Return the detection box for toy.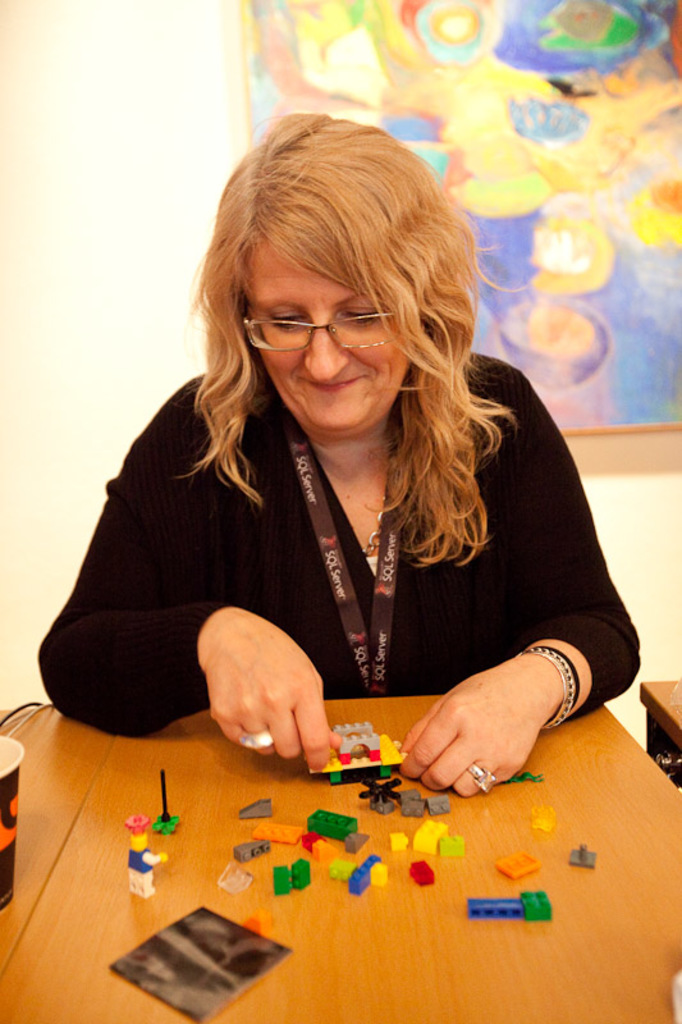
<bbox>495, 845, 539, 879</bbox>.
